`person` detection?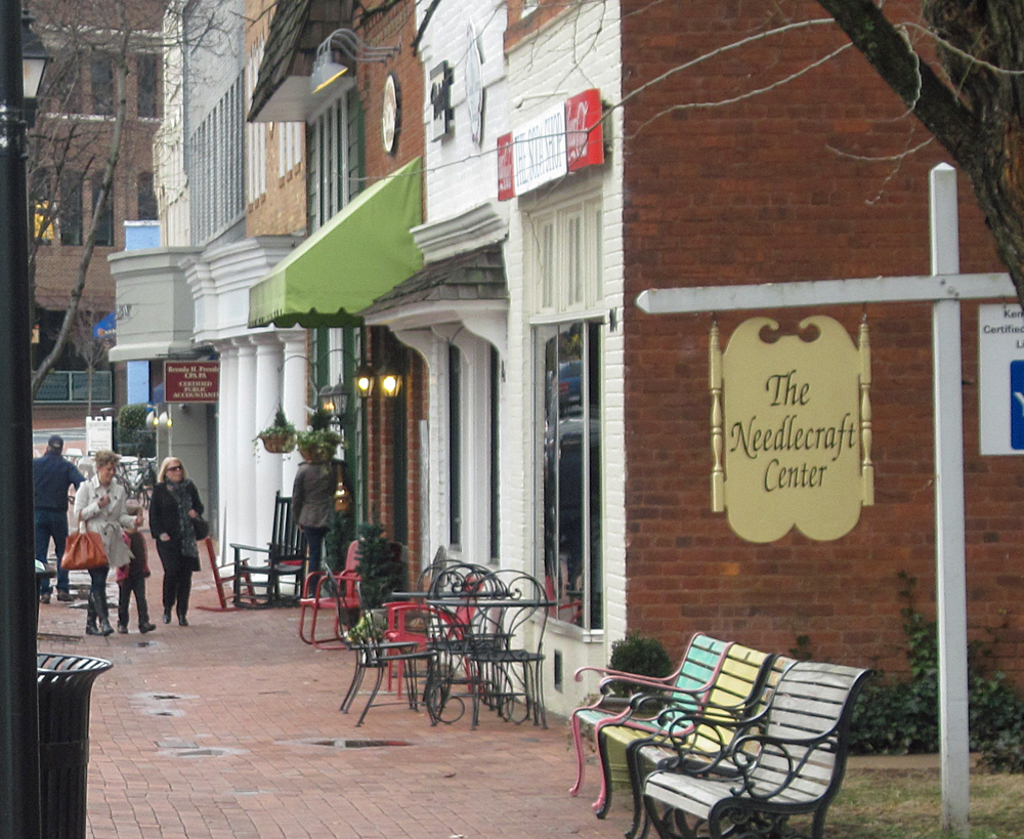
box=[112, 490, 159, 632]
